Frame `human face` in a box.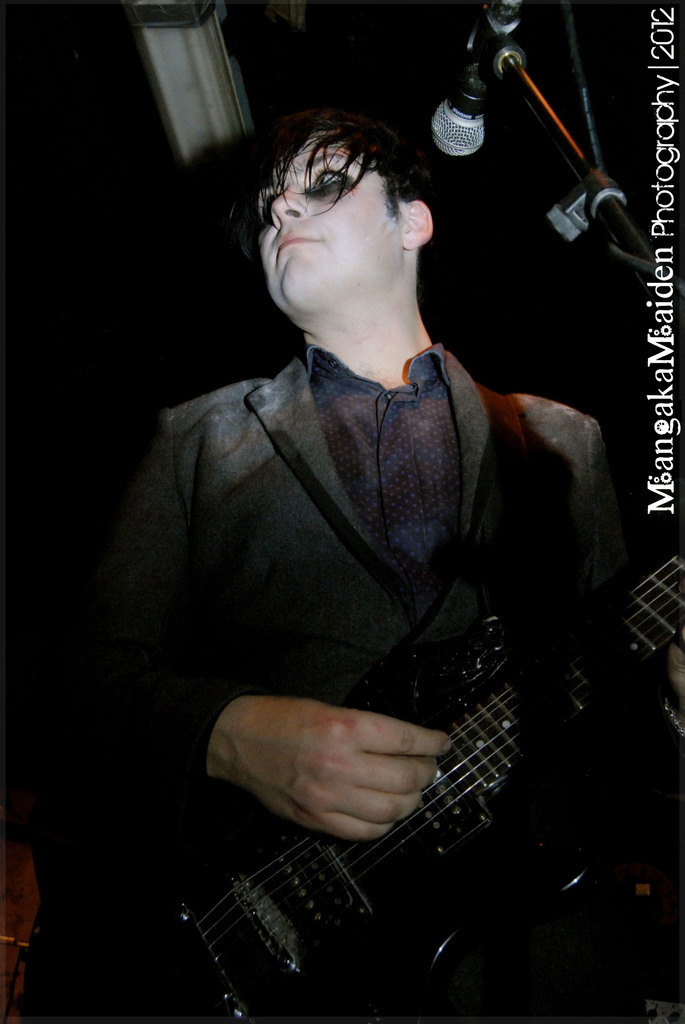
<box>258,134,407,312</box>.
